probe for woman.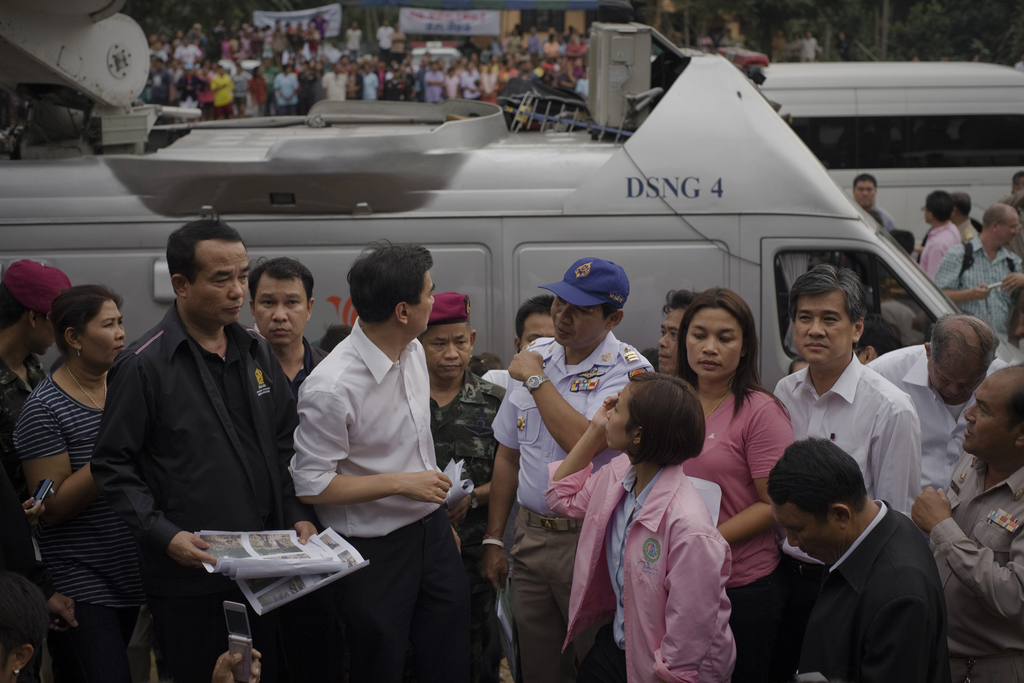
Probe result: {"x1": 7, "y1": 283, "x2": 142, "y2": 682}.
